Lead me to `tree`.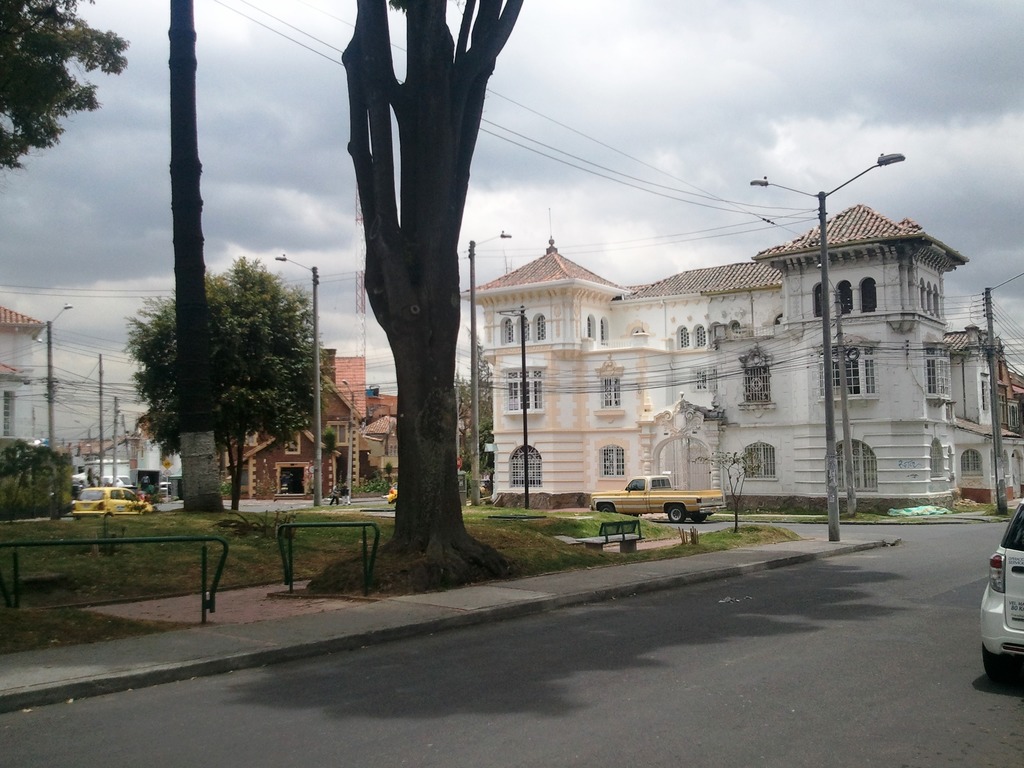
Lead to l=452, t=328, r=494, b=498.
